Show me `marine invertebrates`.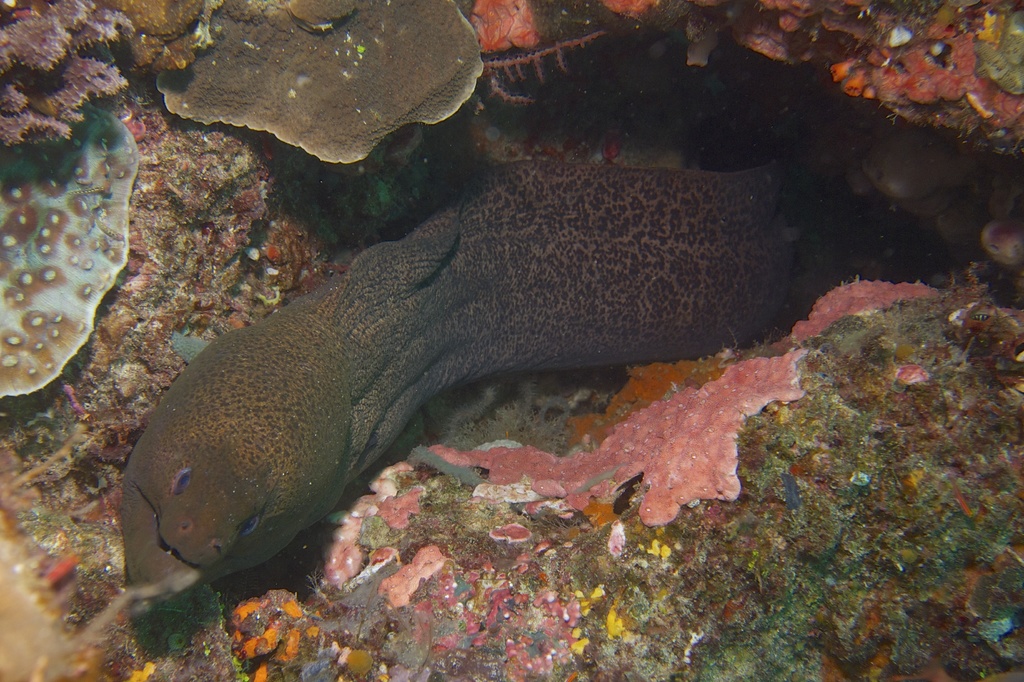
`marine invertebrates` is here: box(1, 119, 70, 152).
